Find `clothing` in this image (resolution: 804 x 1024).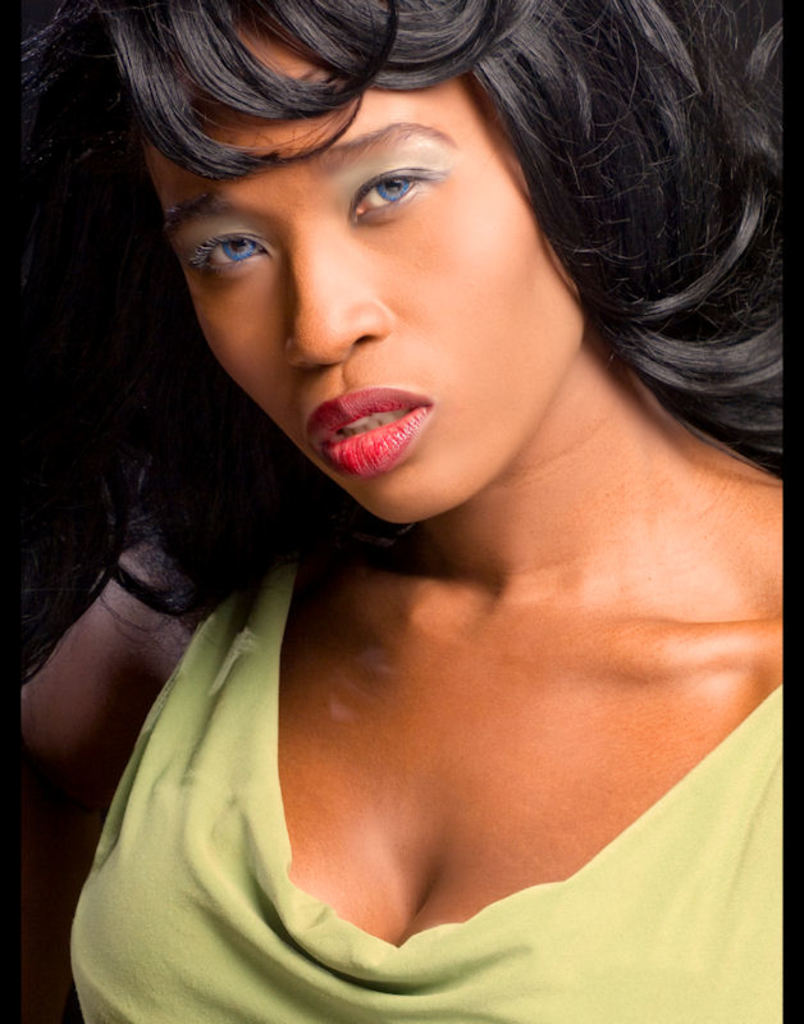
[x1=90, y1=625, x2=723, y2=995].
